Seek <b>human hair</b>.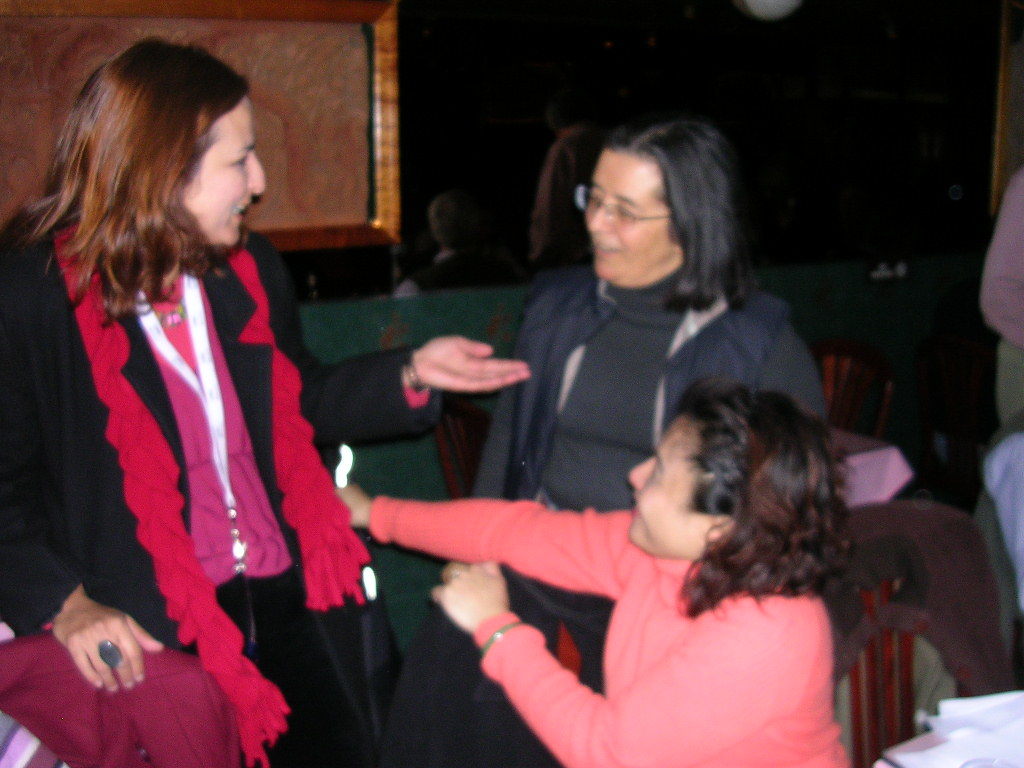
(41, 29, 265, 314).
